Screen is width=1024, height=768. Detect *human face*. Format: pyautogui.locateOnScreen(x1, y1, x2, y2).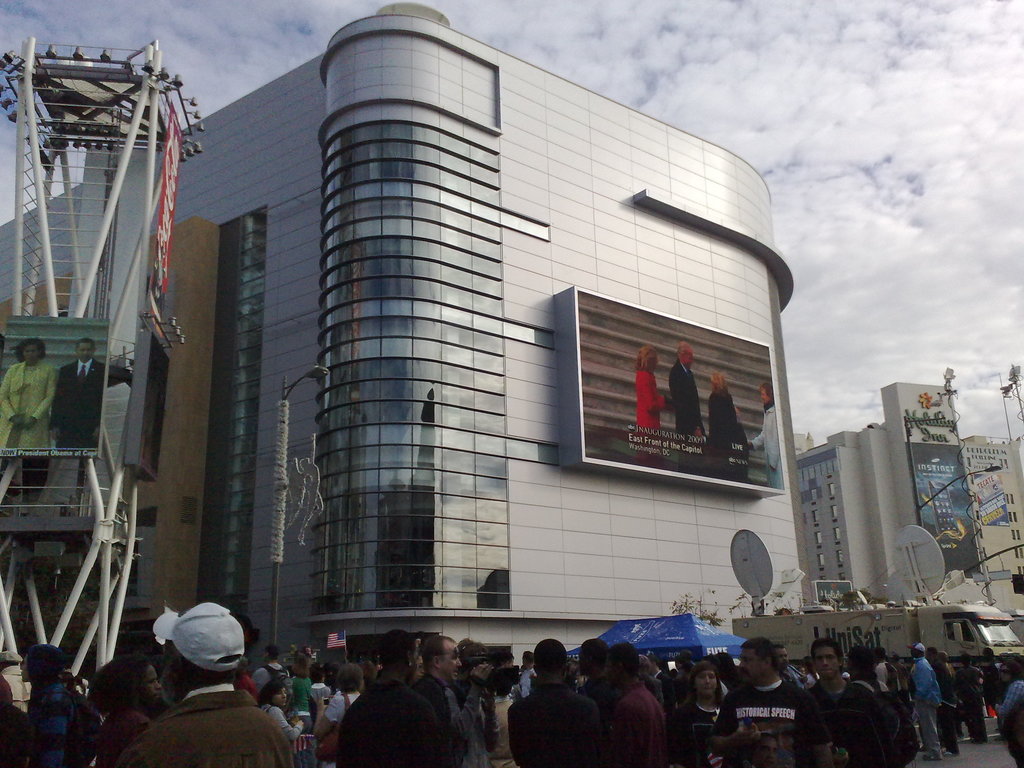
pyautogui.locateOnScreen(757, 388, 769, 405).
